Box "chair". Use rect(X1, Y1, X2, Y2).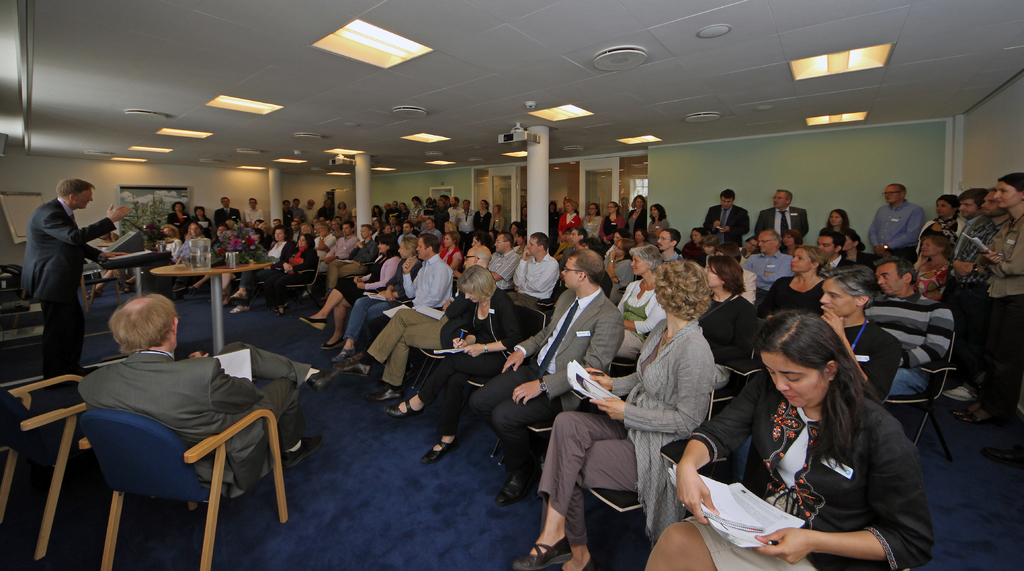
rect(492, 351, 631, 474).
